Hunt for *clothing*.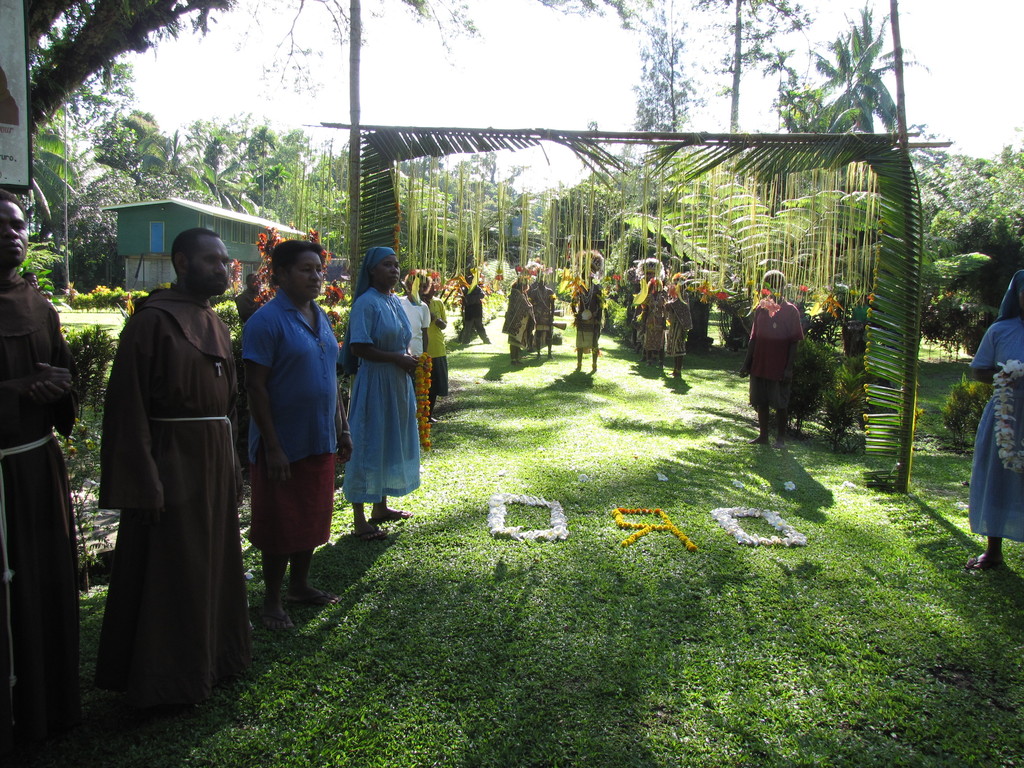
Hunted down at bbox=(528, 277, 562, 346).
